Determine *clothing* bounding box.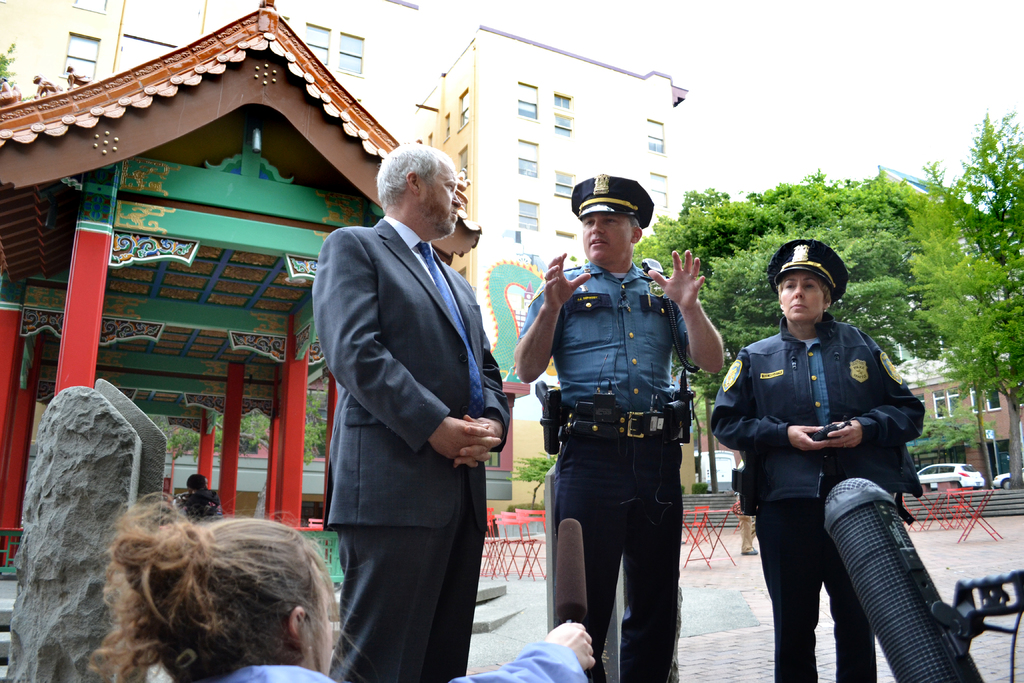
Determined: pyautogui.locateOnScreen(311, 213, 511, 682).
